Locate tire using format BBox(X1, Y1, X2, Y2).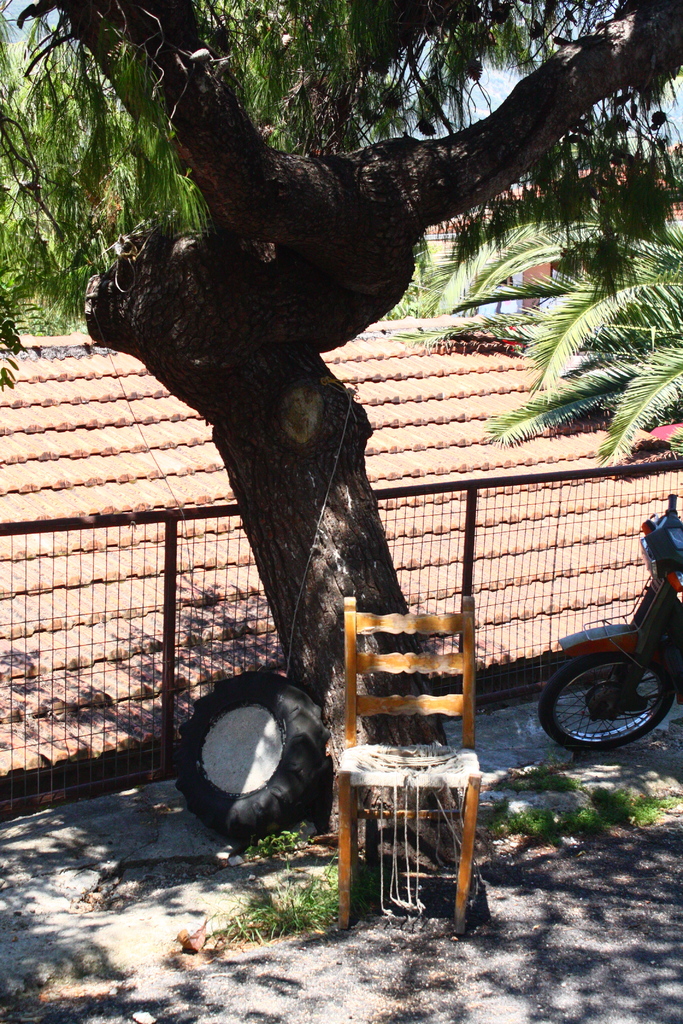
BBox(176, 672, 337, 838).
